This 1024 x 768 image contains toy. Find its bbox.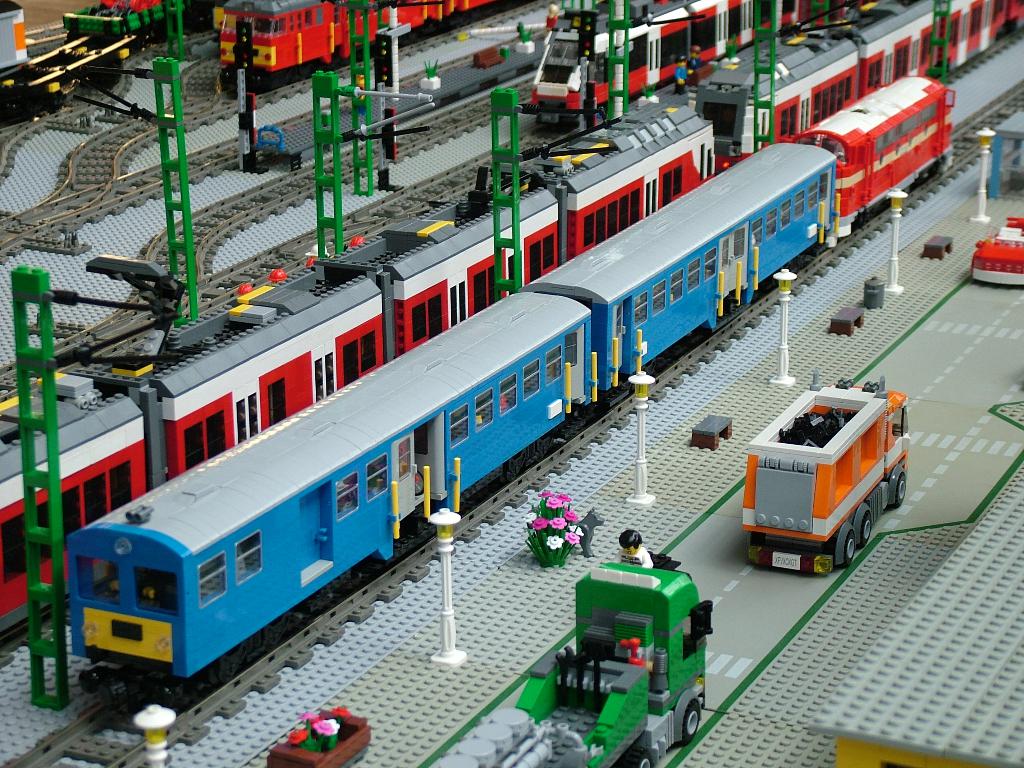
pyautogui.locateOnScreen(422, 536, 706, 767).
